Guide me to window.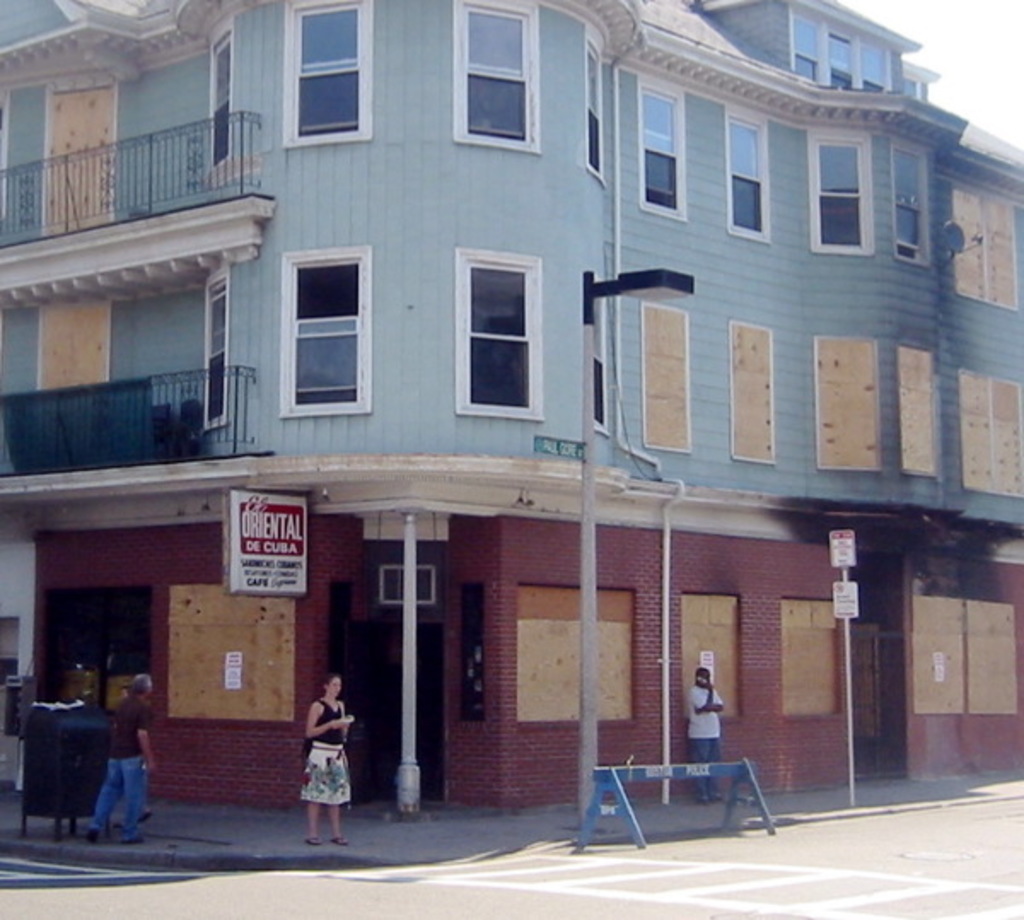
Guidance: (left=724, top=102, right=777, bottom=246).
